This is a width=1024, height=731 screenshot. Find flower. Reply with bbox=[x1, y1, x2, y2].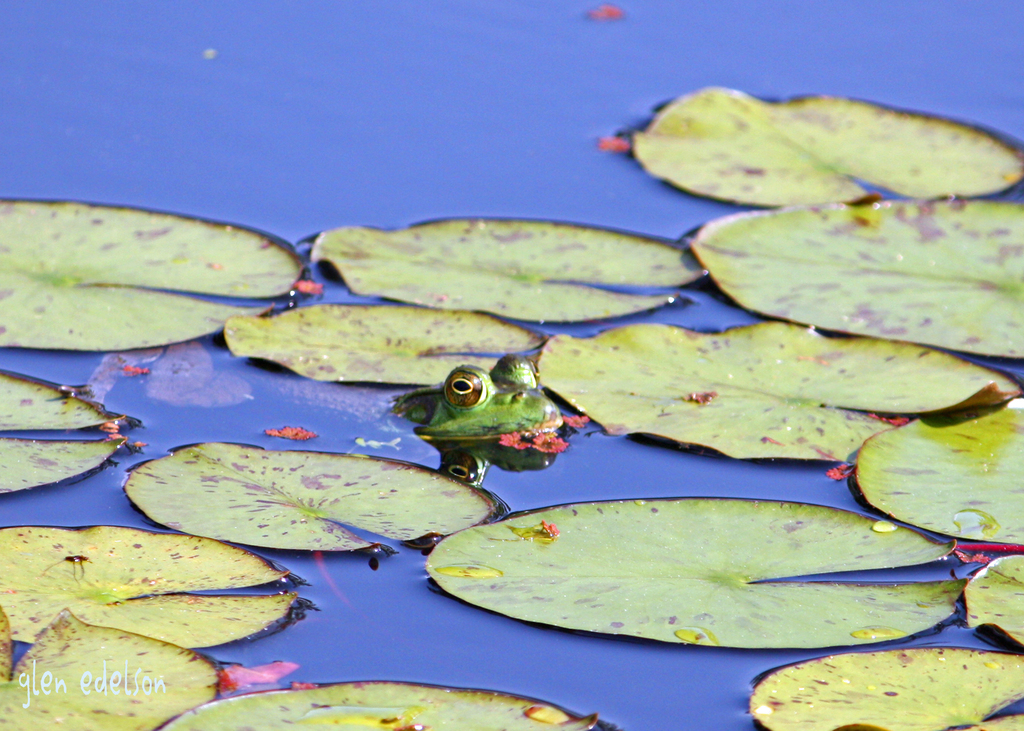
bbox=[216, 657, 301, 695].
